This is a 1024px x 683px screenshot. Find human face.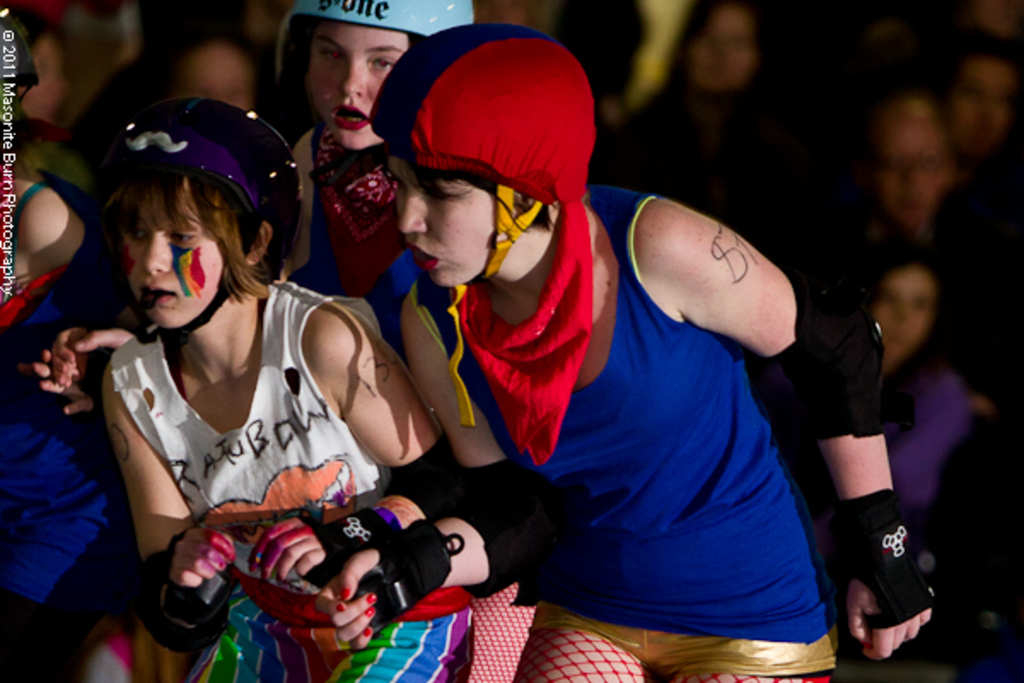
Bounding box: x1=689 y1=9 x2=751 y2=92.
